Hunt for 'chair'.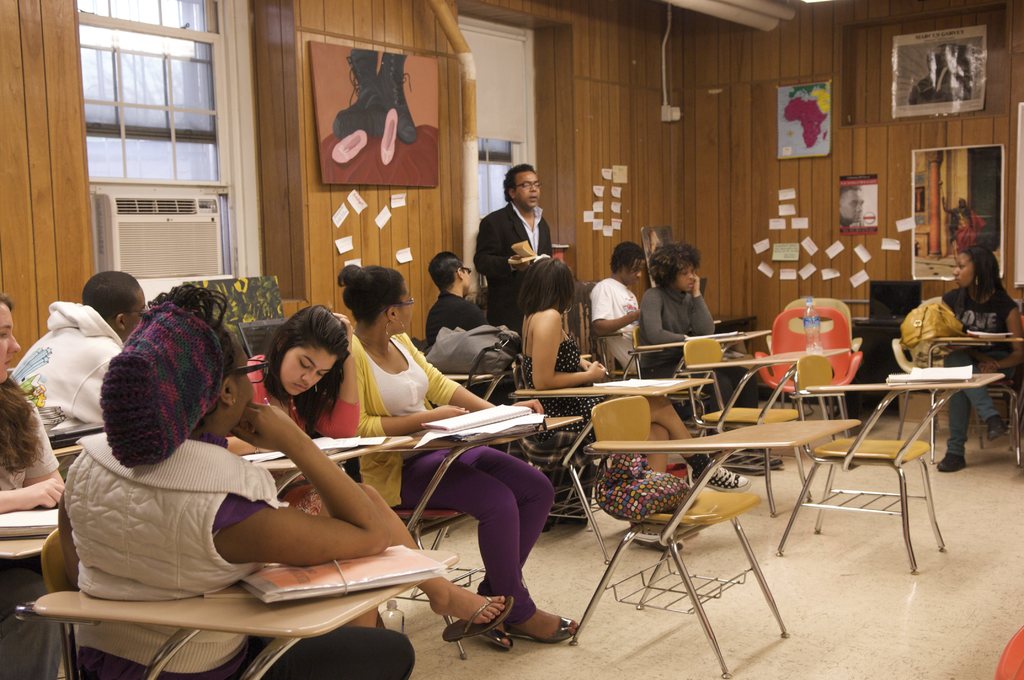
Hunted down at [387,413,586,661].
